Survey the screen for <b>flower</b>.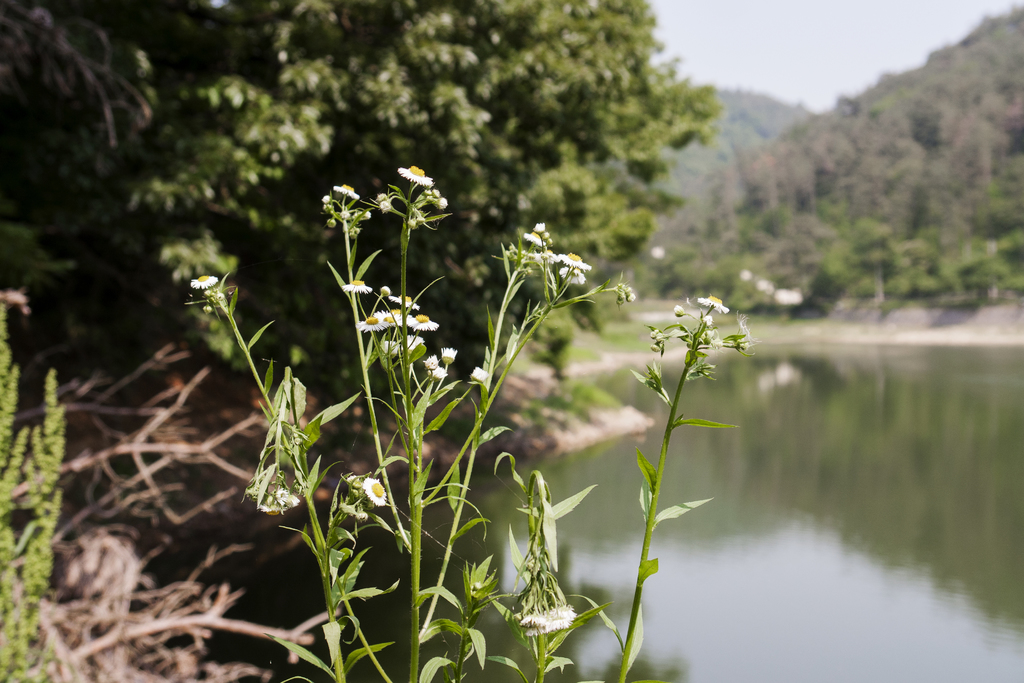
Survey found: [424, 353, 442, 370].
